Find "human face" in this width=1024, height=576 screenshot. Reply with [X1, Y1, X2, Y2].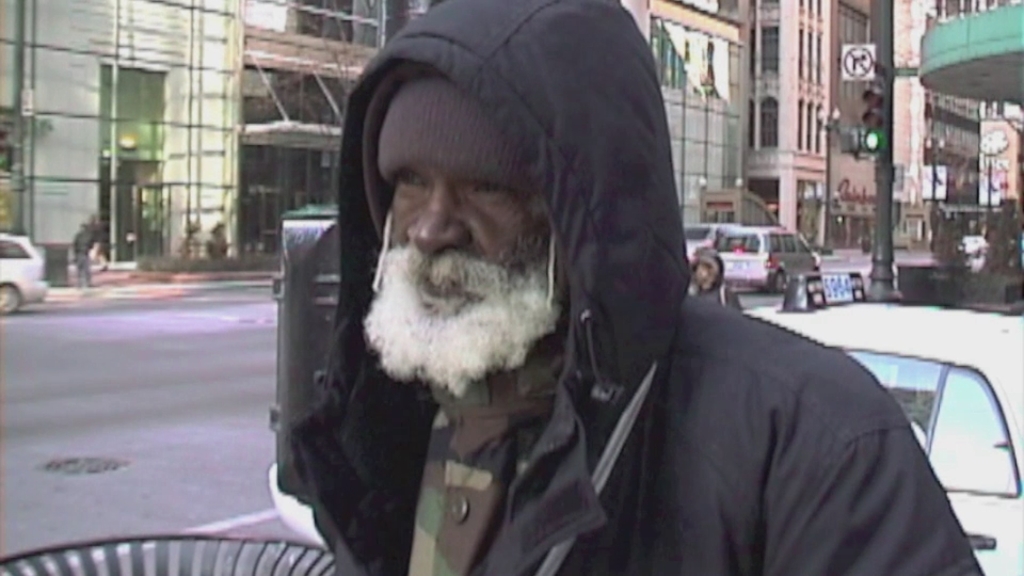
[694, 262, 718, 290].
